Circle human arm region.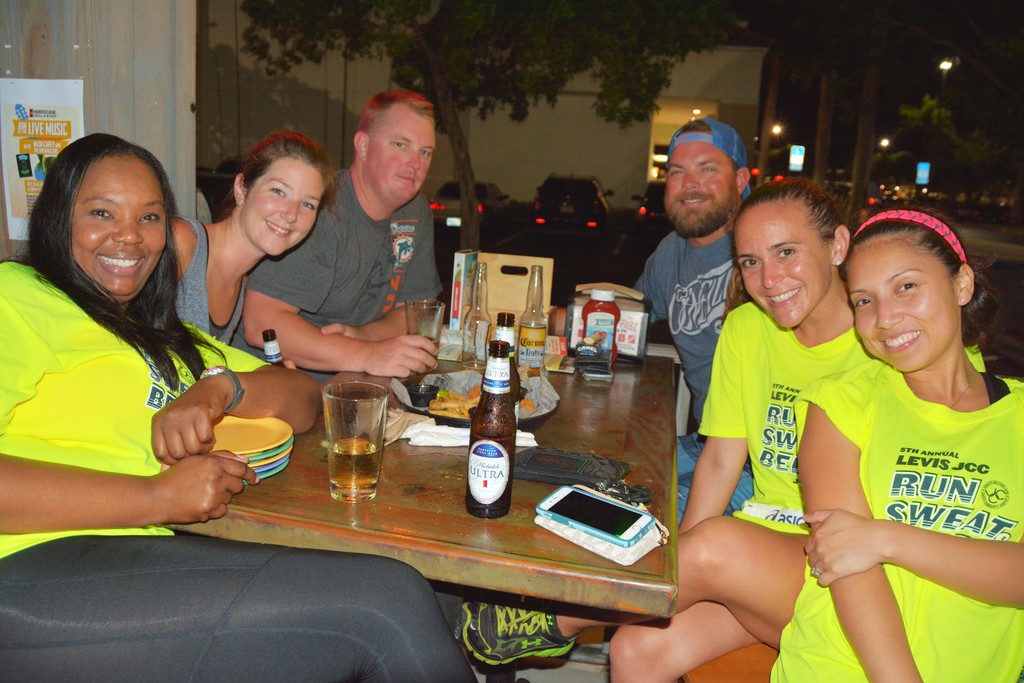
Region: BBox(801, 505, 1023, 606).
